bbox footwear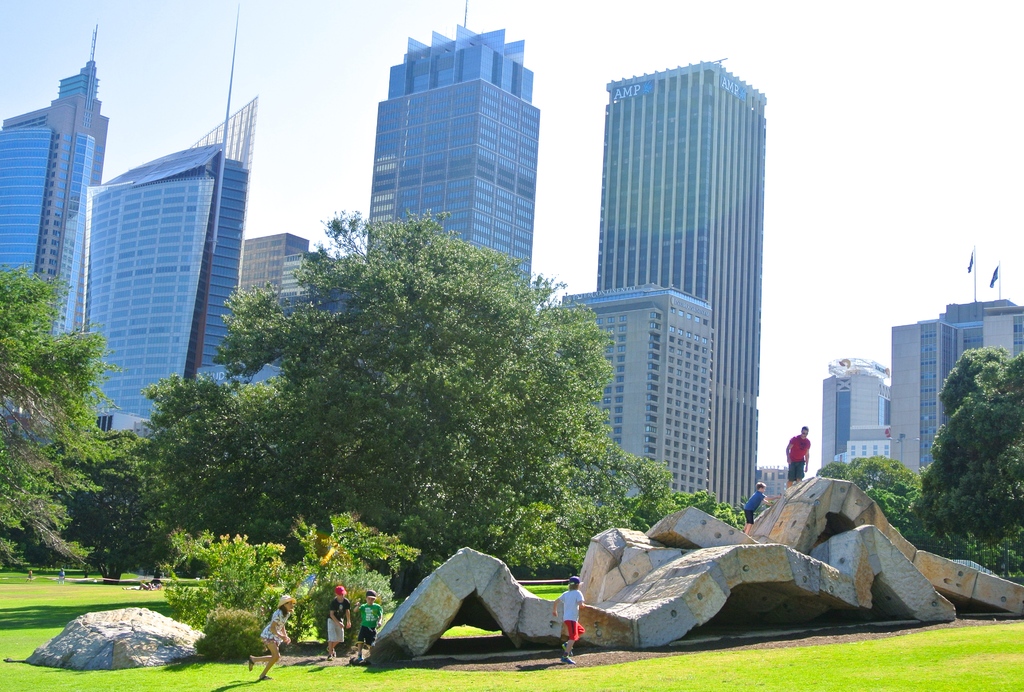
<box>559,644,567,650</box>
